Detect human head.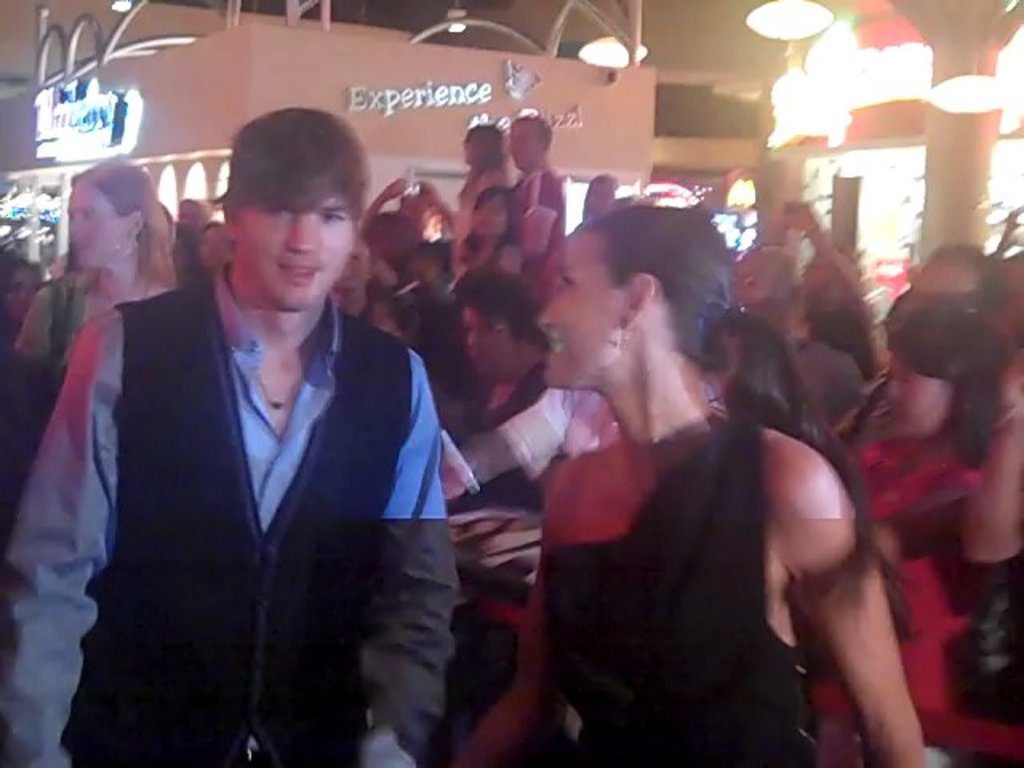
Detected at l=402, t=238, r=443, b=290.
